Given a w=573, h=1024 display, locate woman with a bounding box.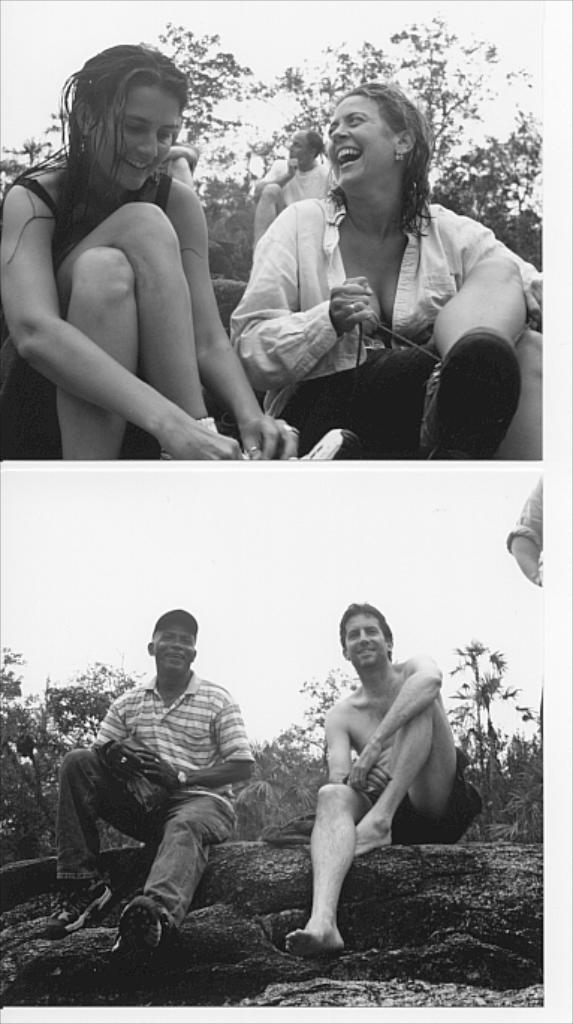
Located: Rect(19, 16, 248, 466).
